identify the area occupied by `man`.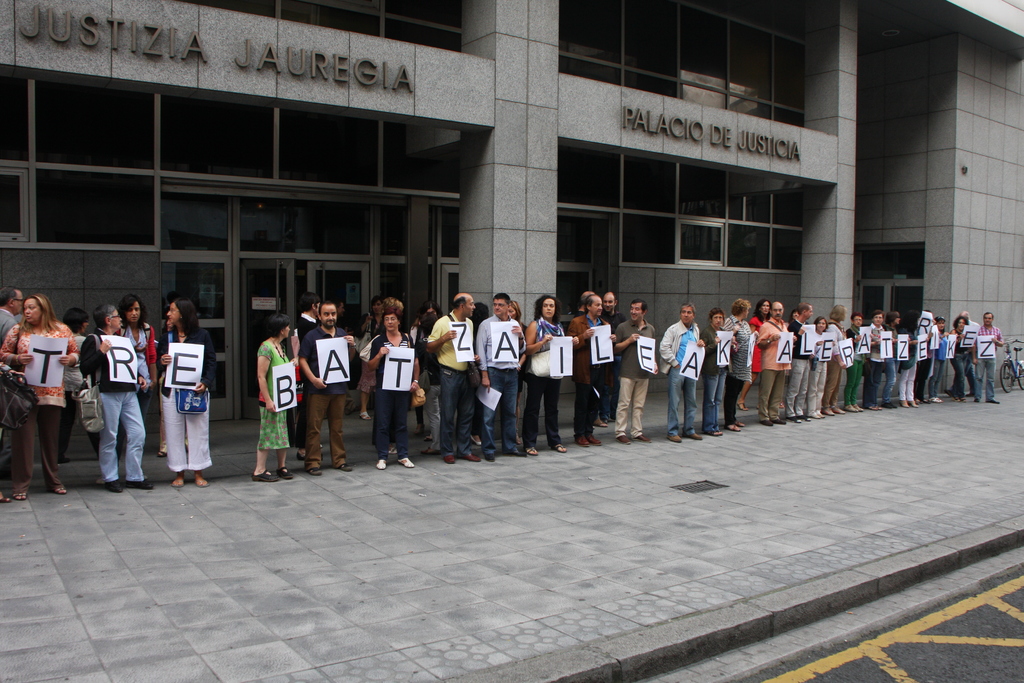
Area: <box>0,284,26,336</box>.
